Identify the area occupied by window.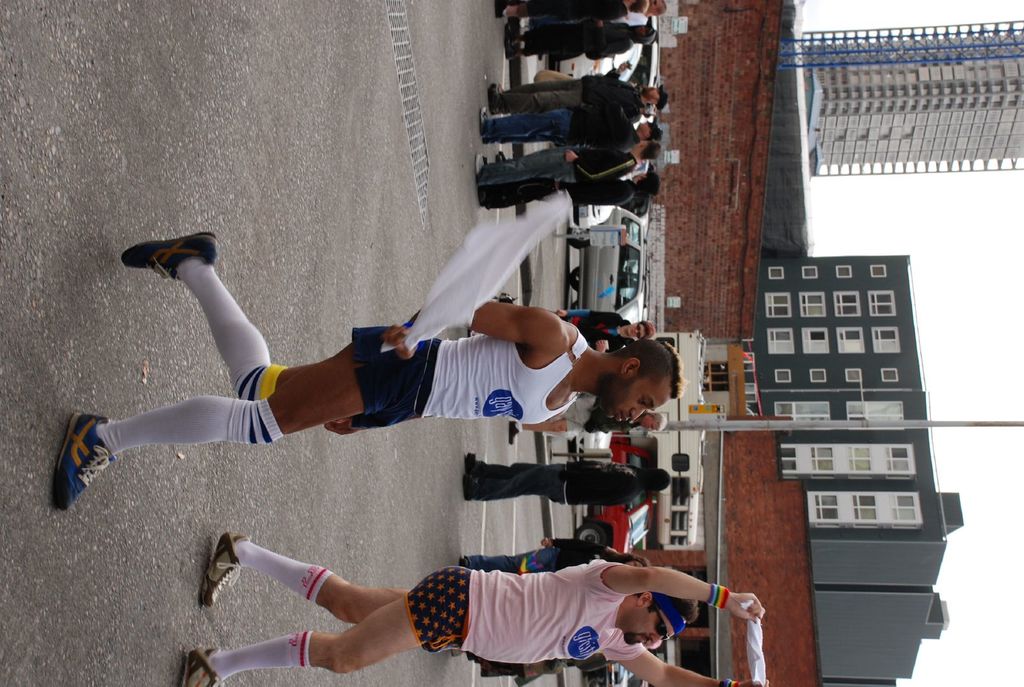
Area: x1=872 y1=328 x2=899 y2=352.
